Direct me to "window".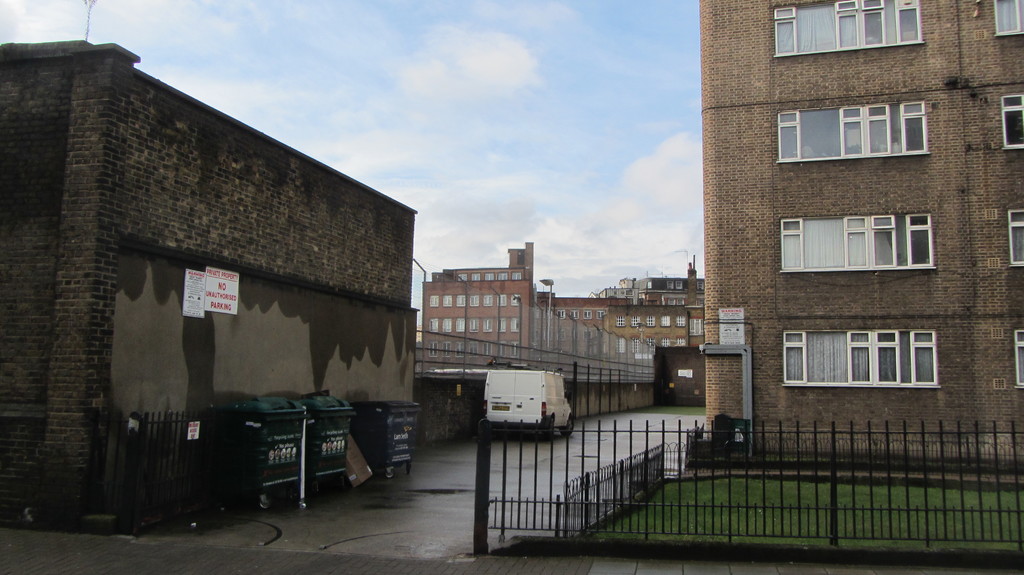
Direction: 472, 272, 480, 281.
